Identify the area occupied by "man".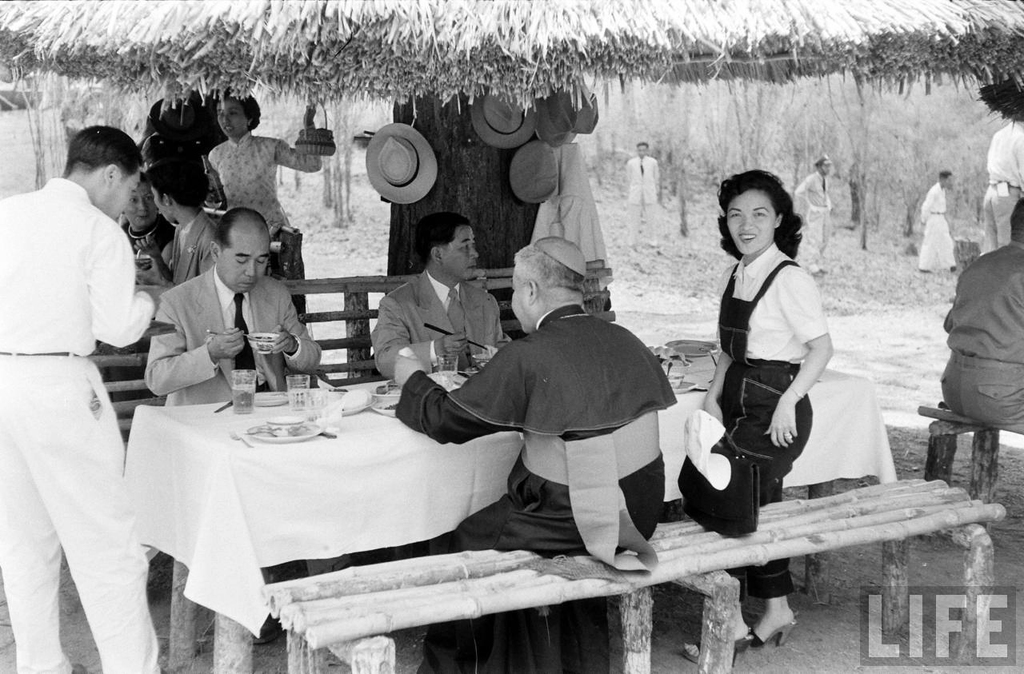
Area: (x1=623, y1=138, x2=664, y2=252).
